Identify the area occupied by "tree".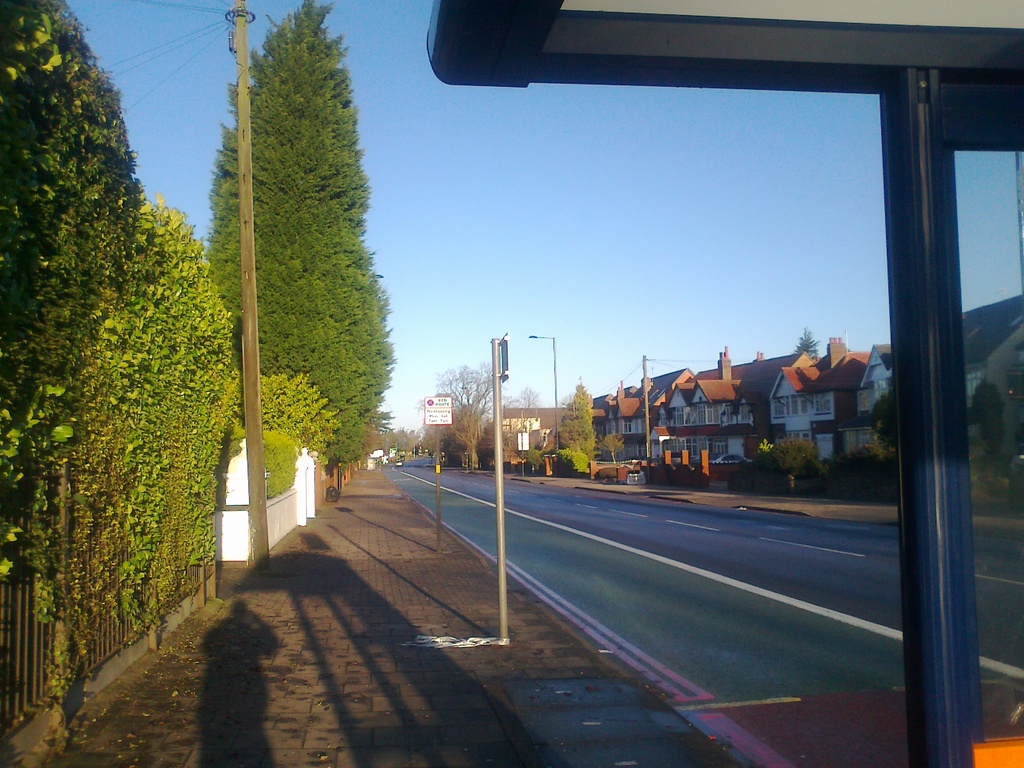
Area: region(870, 385, 899, 476).
